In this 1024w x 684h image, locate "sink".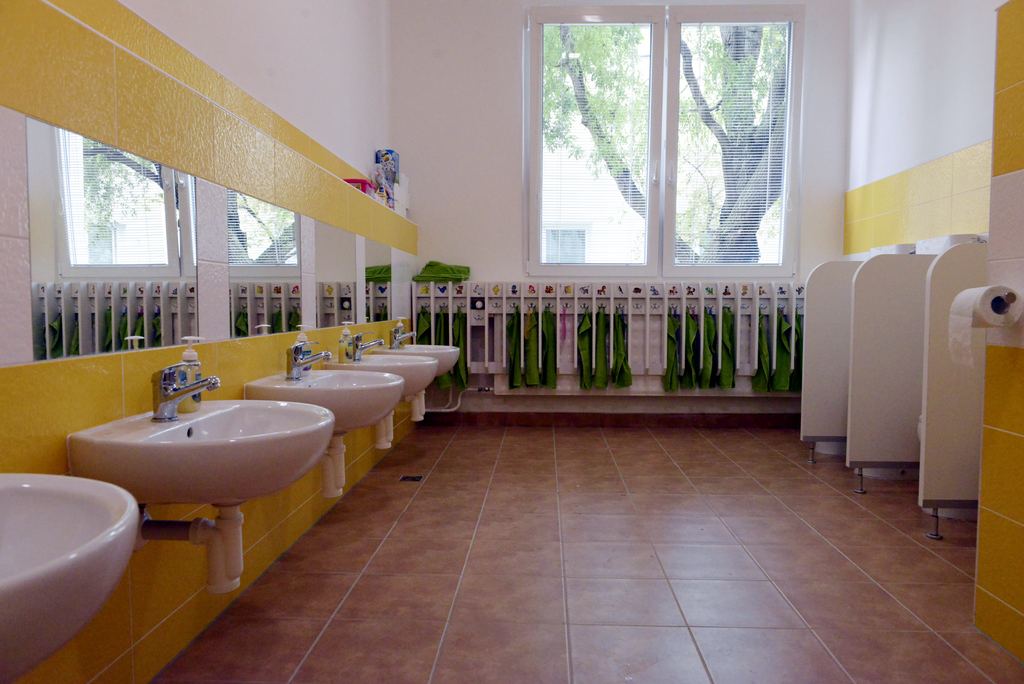
Bounding box: locate(373, 329, 460, 382).
